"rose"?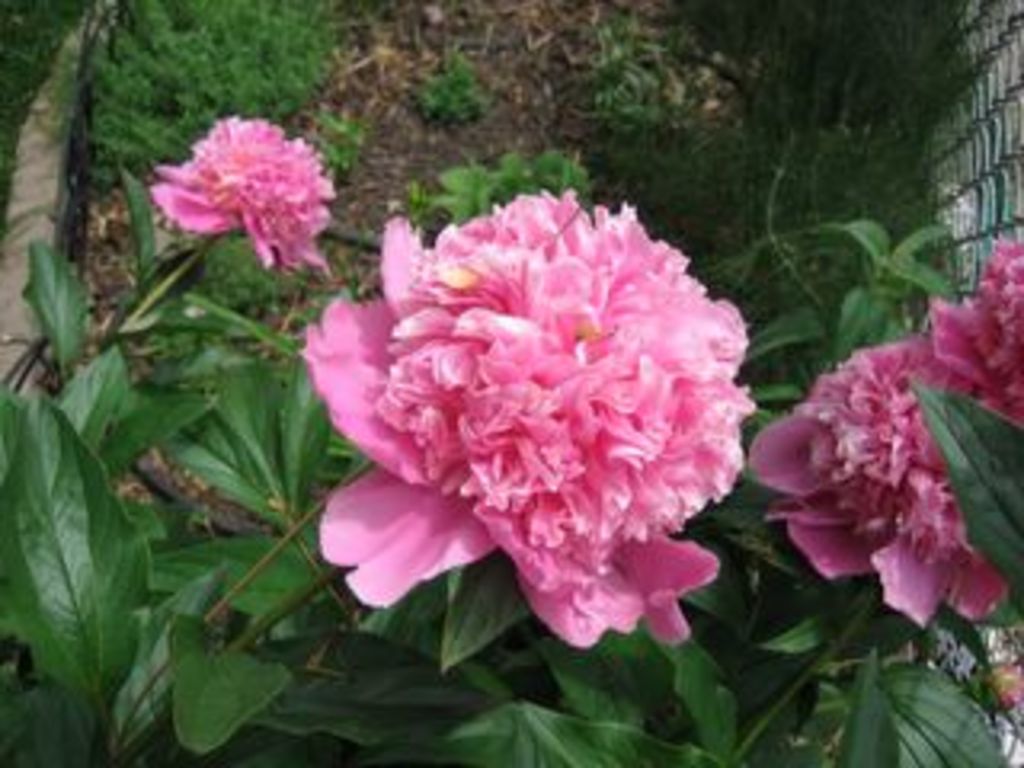
[x1=746, y1=330, x2=1011, y2=630]
